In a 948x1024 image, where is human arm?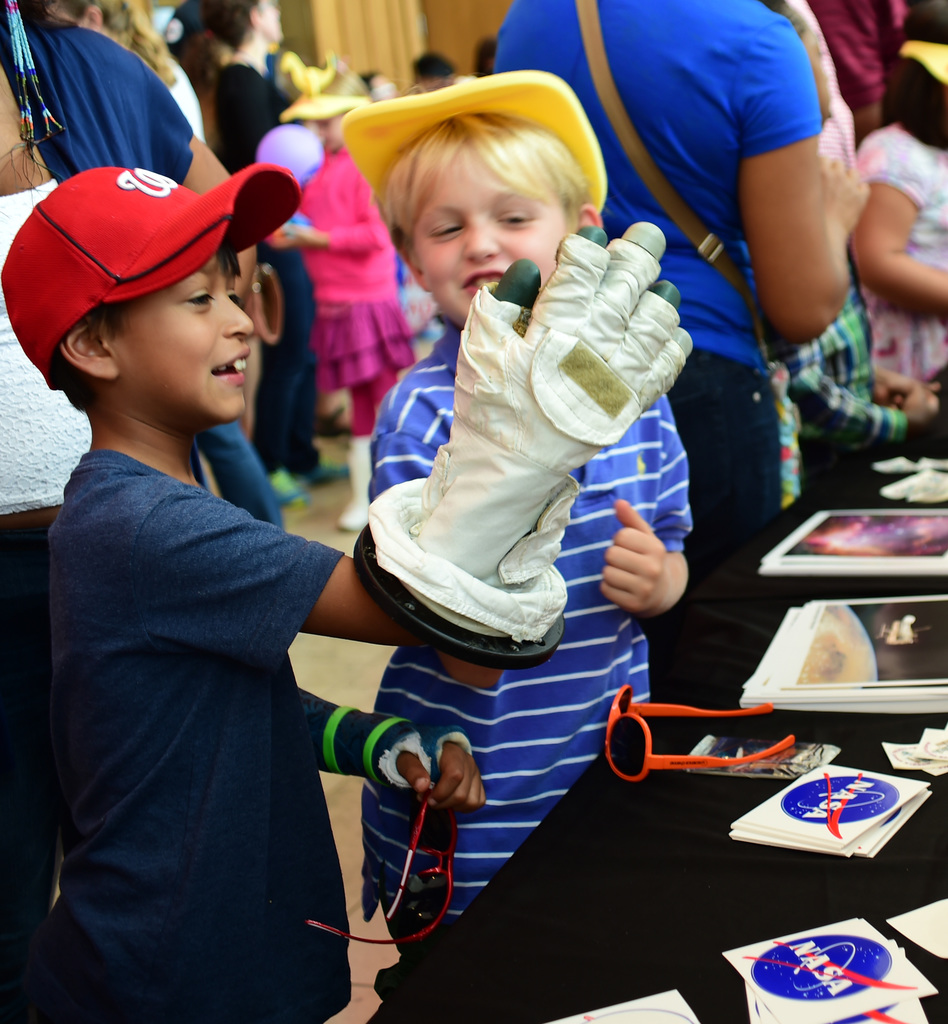
849 126 947 326.
